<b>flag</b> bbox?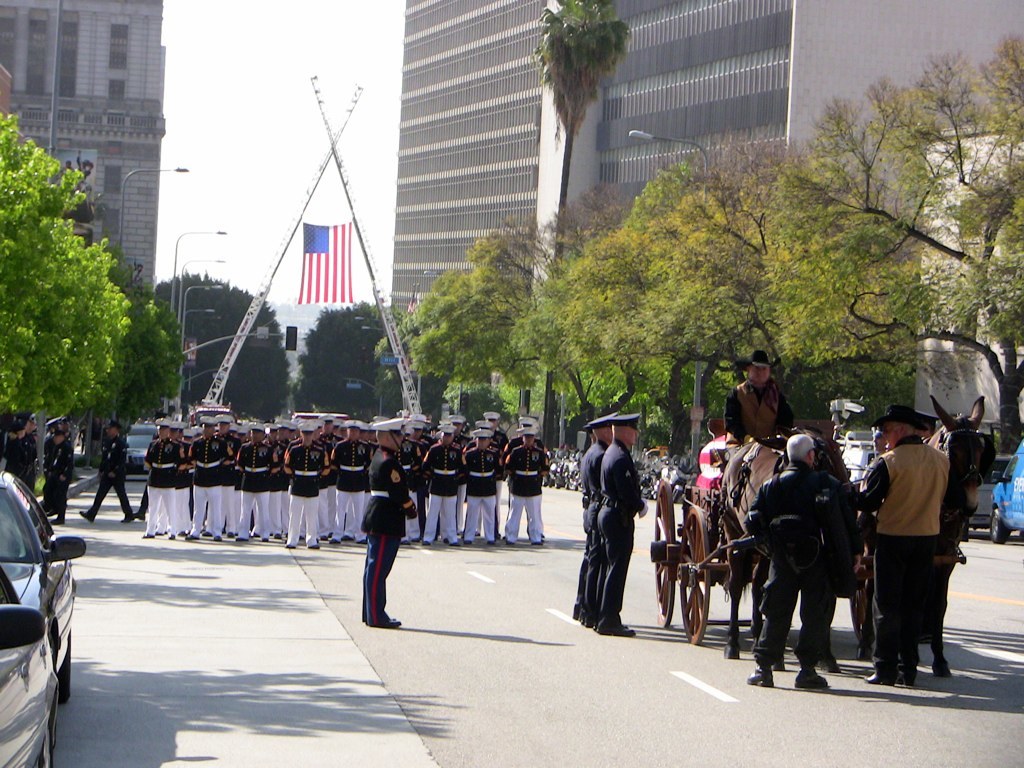
l=300, t=217, r=358, b=304
